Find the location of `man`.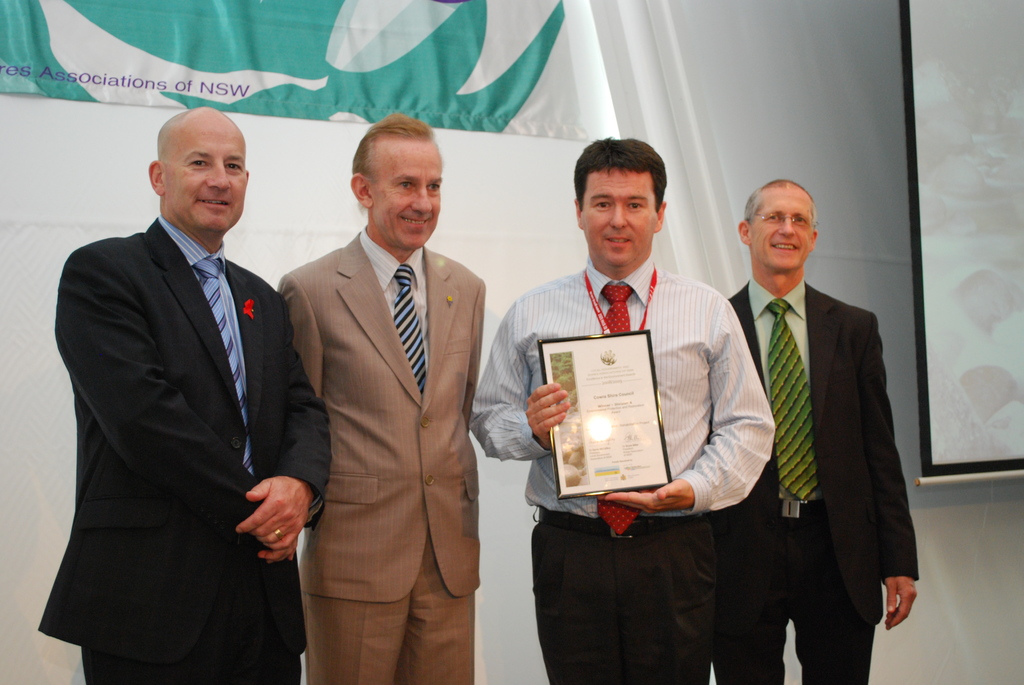
Location: <region>707, 183, 916, 684</region>.
